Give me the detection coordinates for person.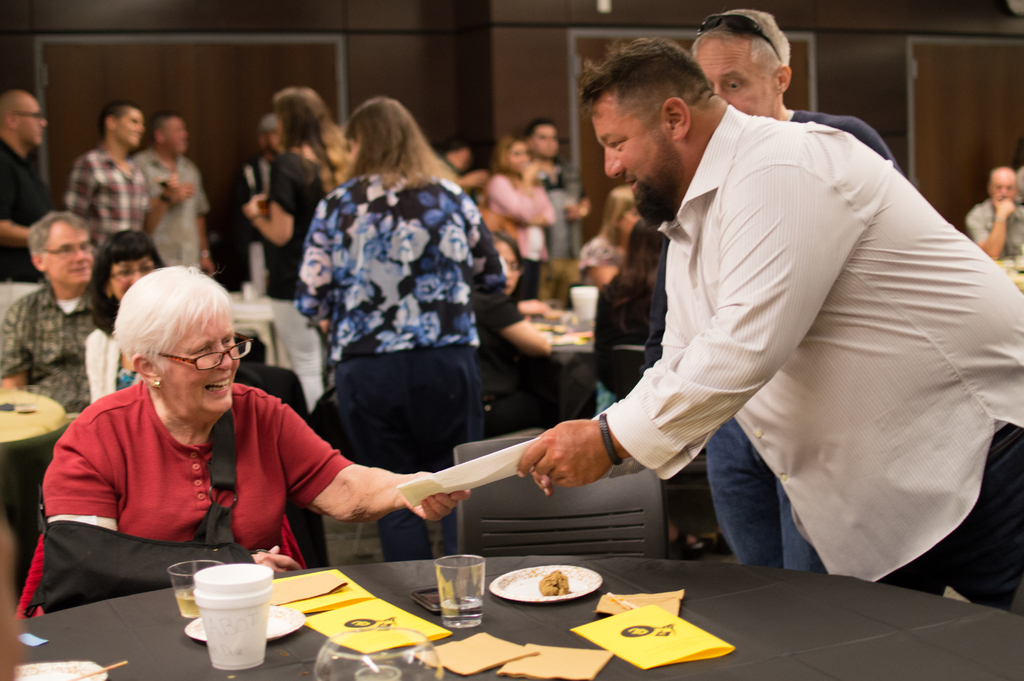
[left=50, top=261, right=422, bottom=601].
